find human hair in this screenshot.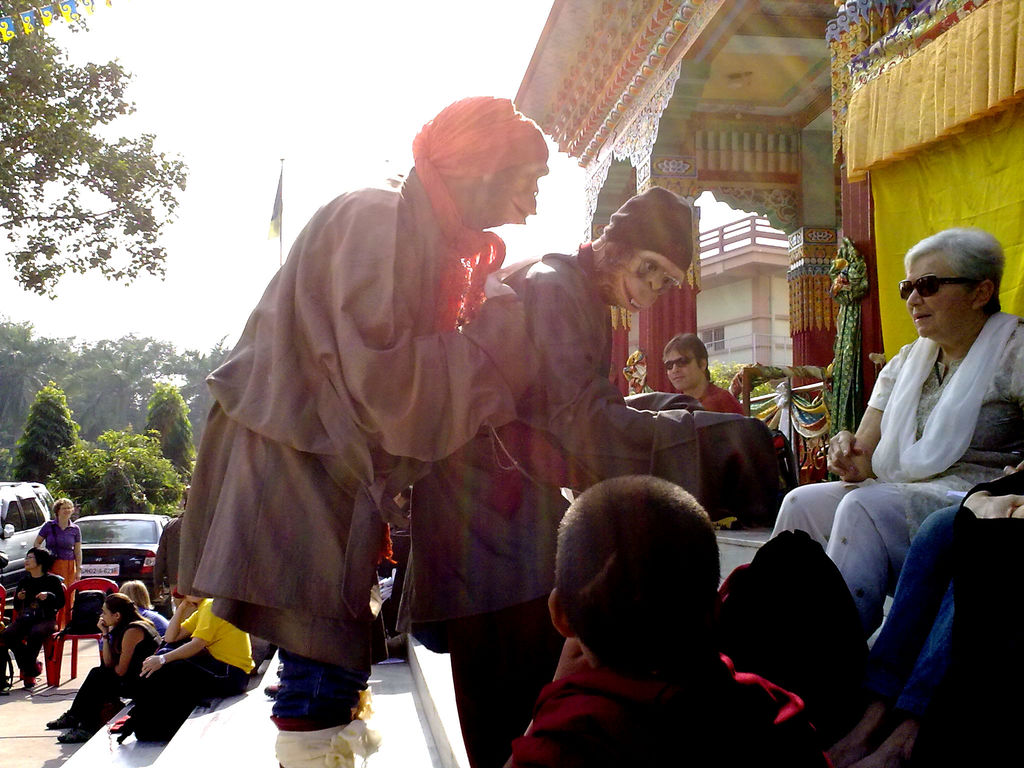
The bounding box for human hair is rect(107, 593, 154, 656).
